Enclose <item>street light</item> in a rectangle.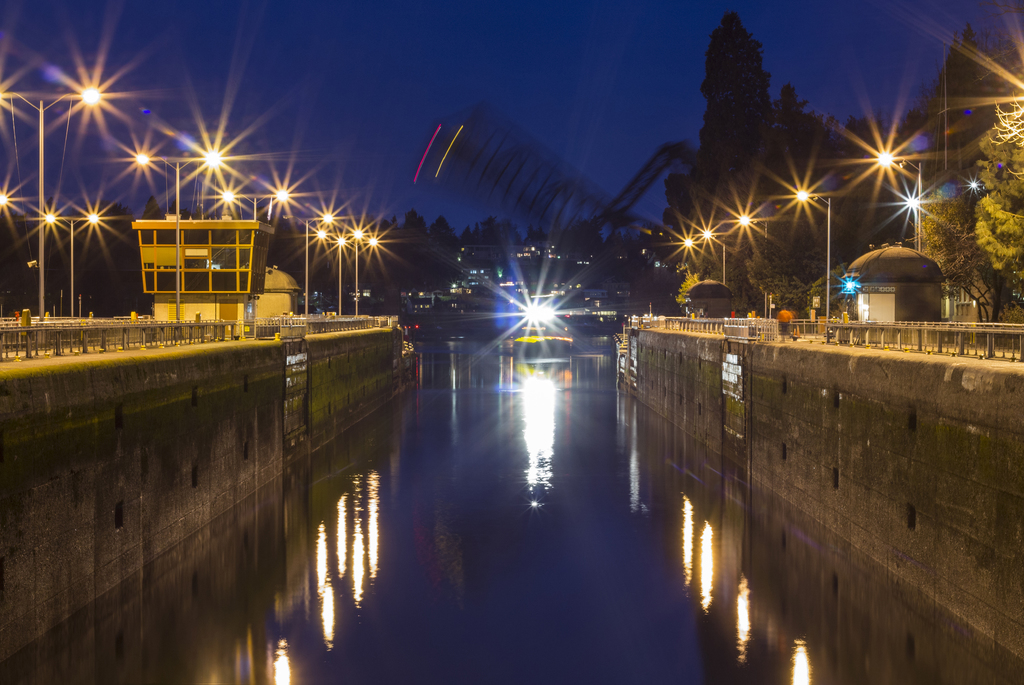
x1=875, y1=148, x2=921, y2=248.
